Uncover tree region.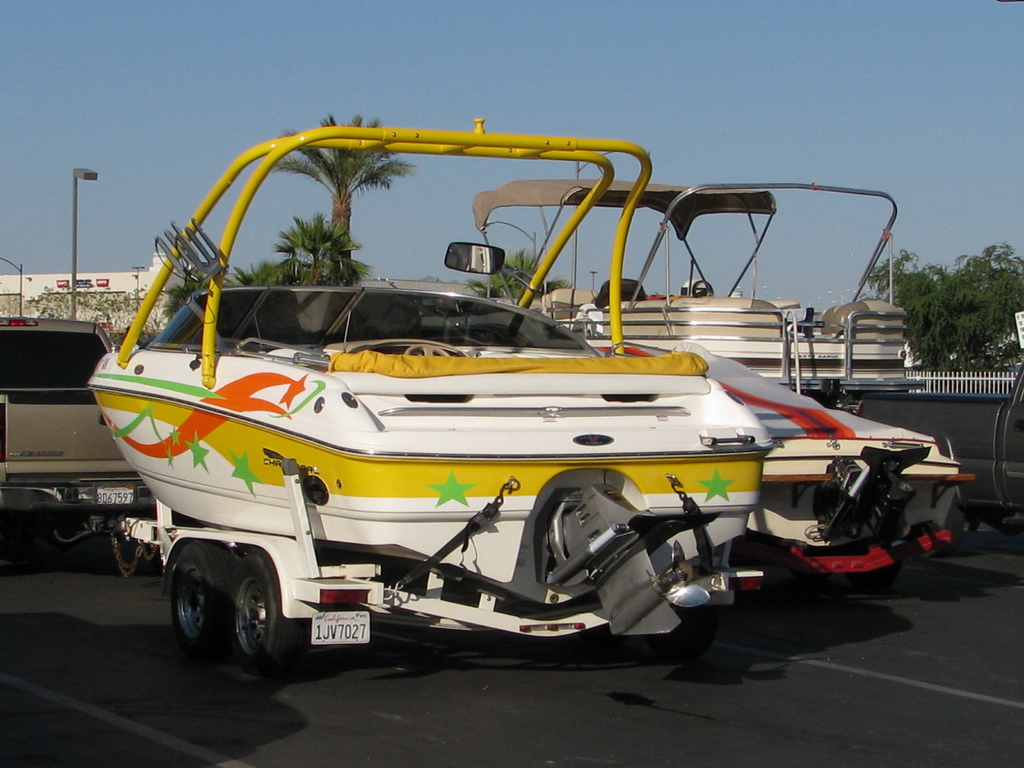
Uncovered: box=[284, 216, 372, 286].
